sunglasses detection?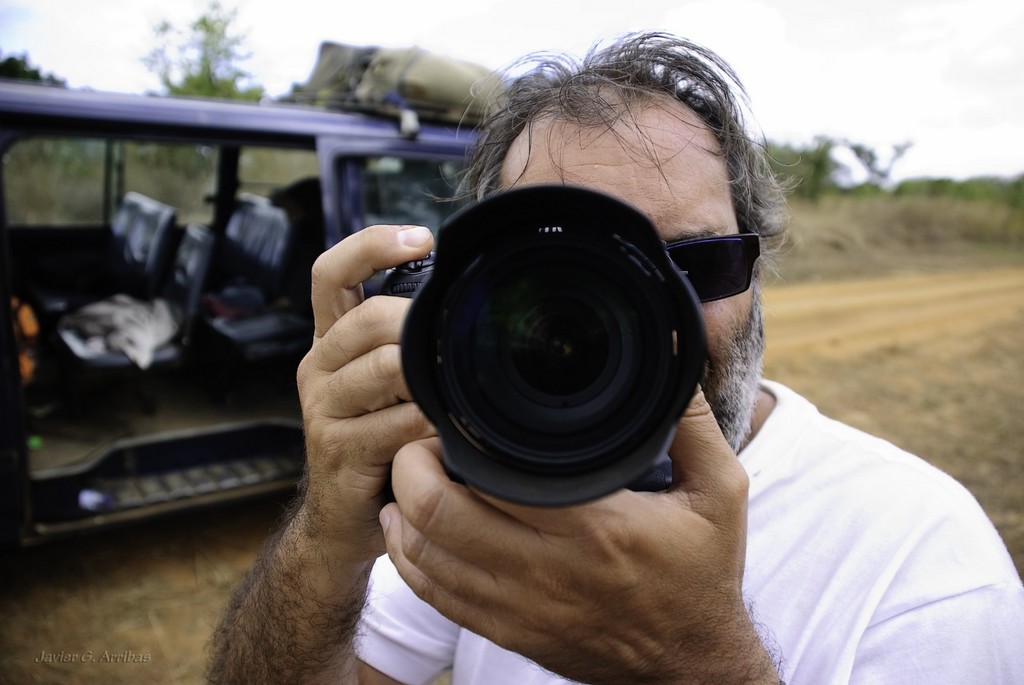
x1=664 y1=219 x2=761 y2=301
